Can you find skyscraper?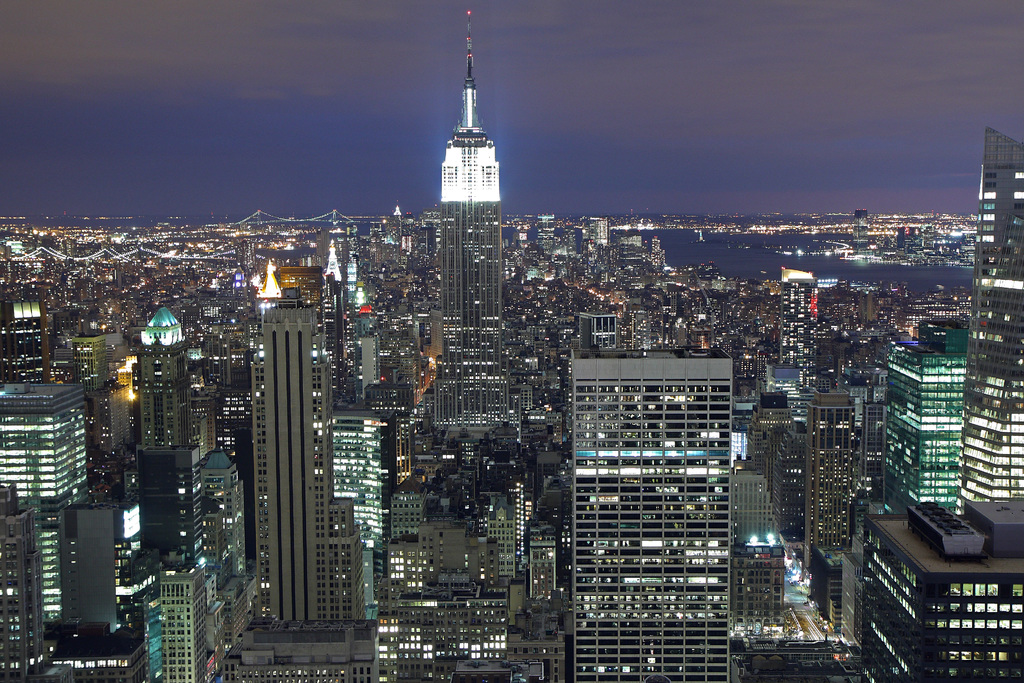
Yes, bounding box: {"x1": 145, "y1": 563, "x2": 211, "y2": 682}.
